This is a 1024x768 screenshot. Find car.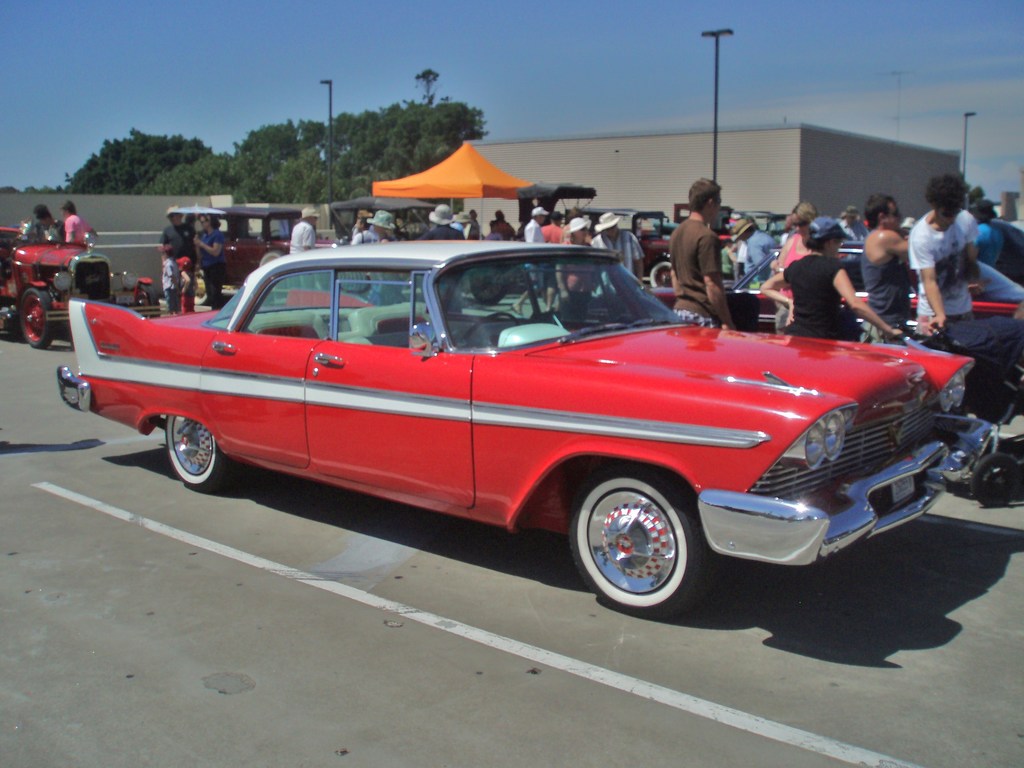
Bounding box: left=51, top=237, right=1000, bottom=617.
